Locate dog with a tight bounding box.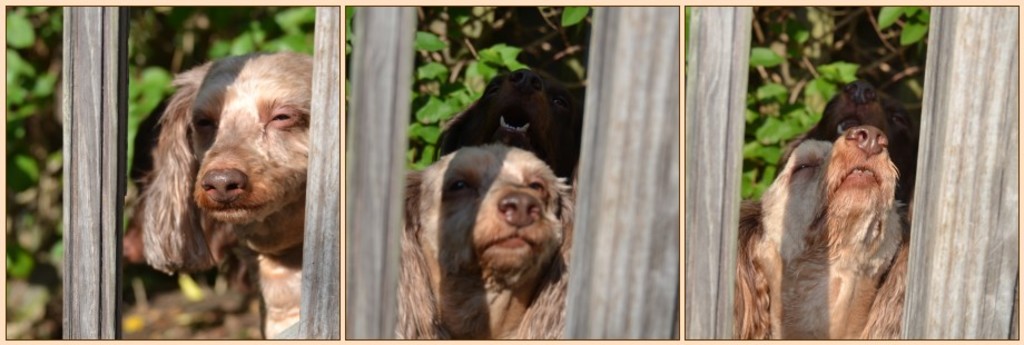
Rect(394, 146, 573, 337).
